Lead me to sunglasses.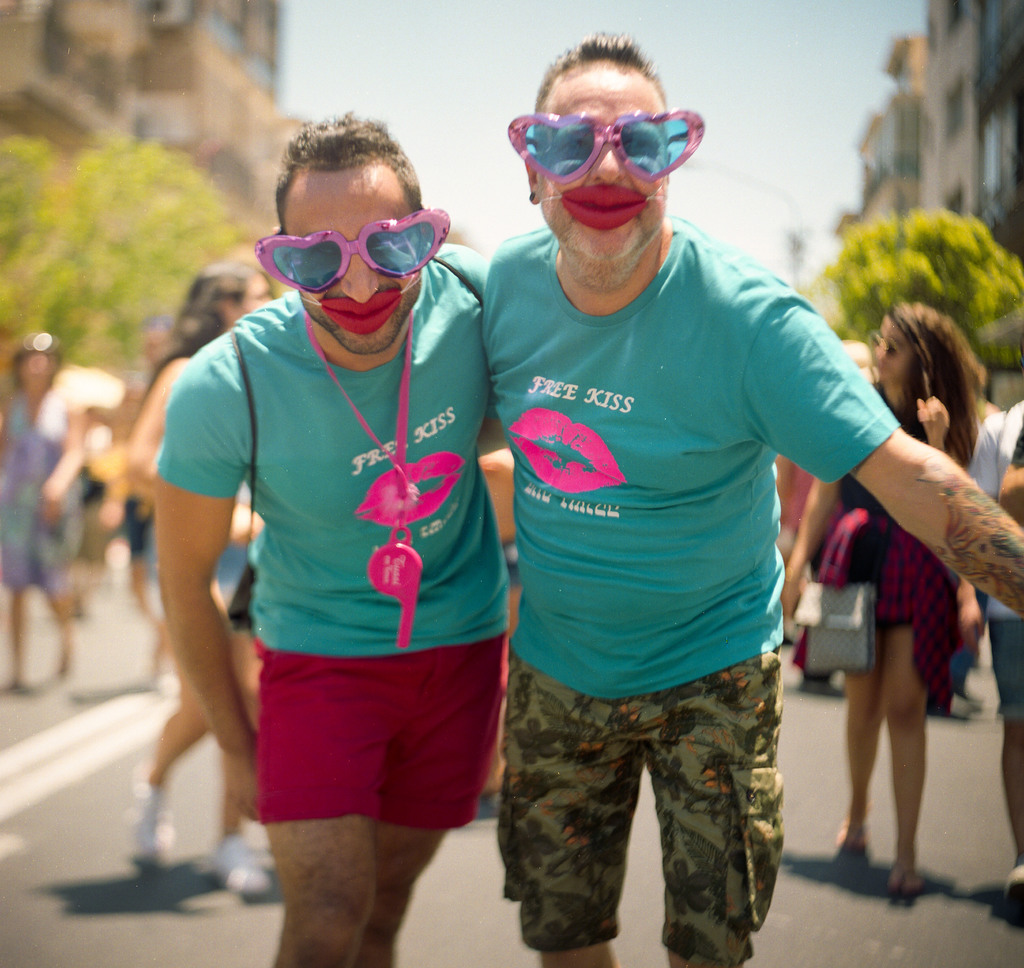
Lead to BBox(870, 335, 905, 357).
